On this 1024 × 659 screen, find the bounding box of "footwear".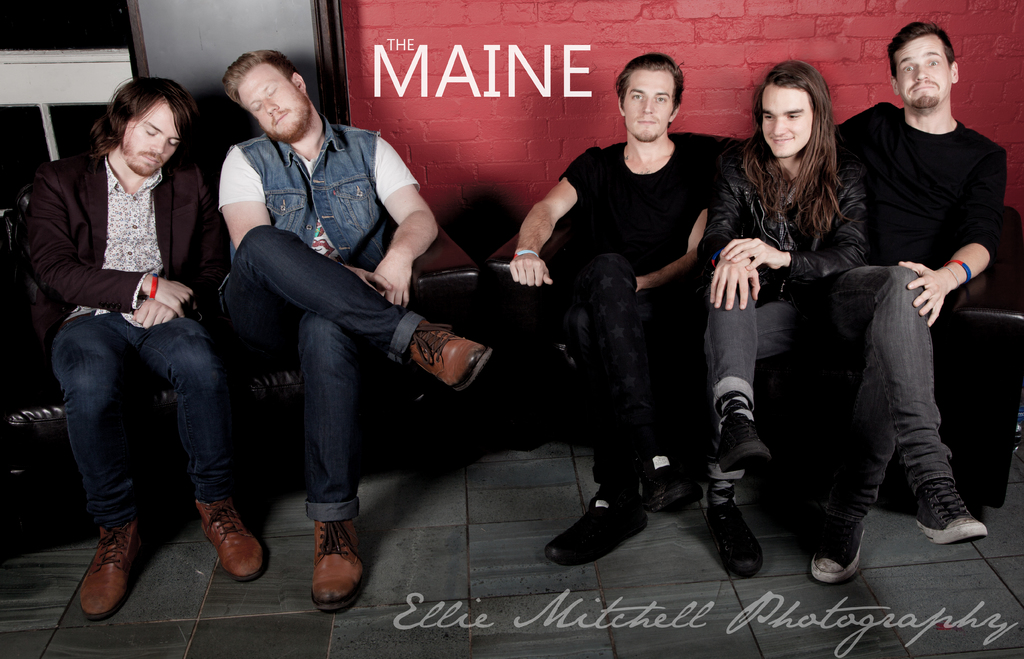
Bounding box: crop(403, 318, 499, 394).
